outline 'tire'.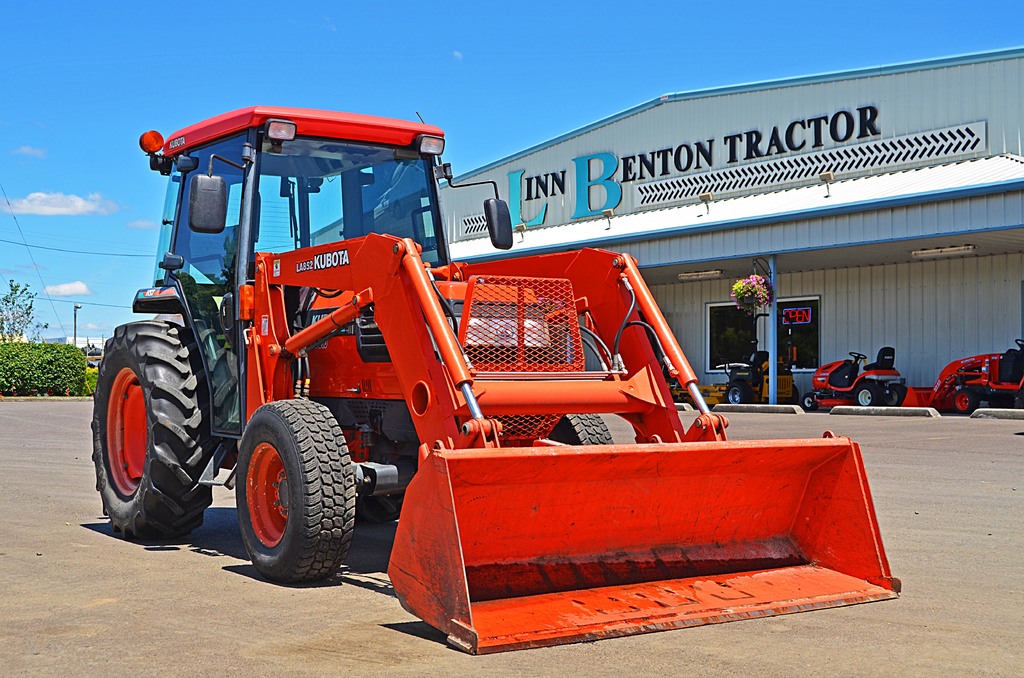
Outline: 725 382 751 404.
